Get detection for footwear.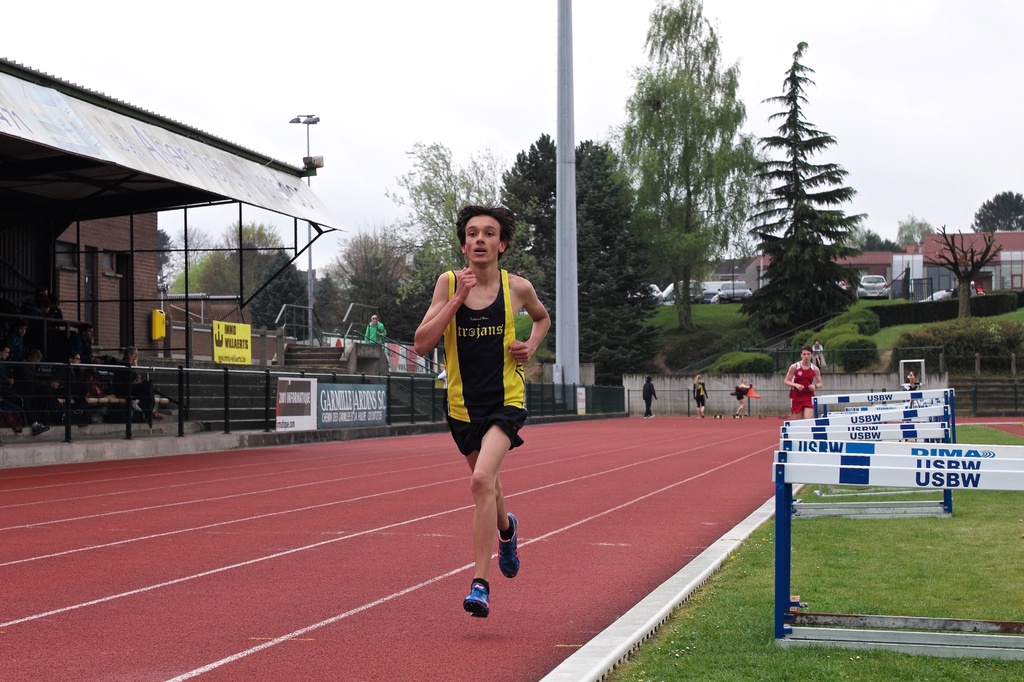
Detection: select_region(31, 424, 50, 440).
